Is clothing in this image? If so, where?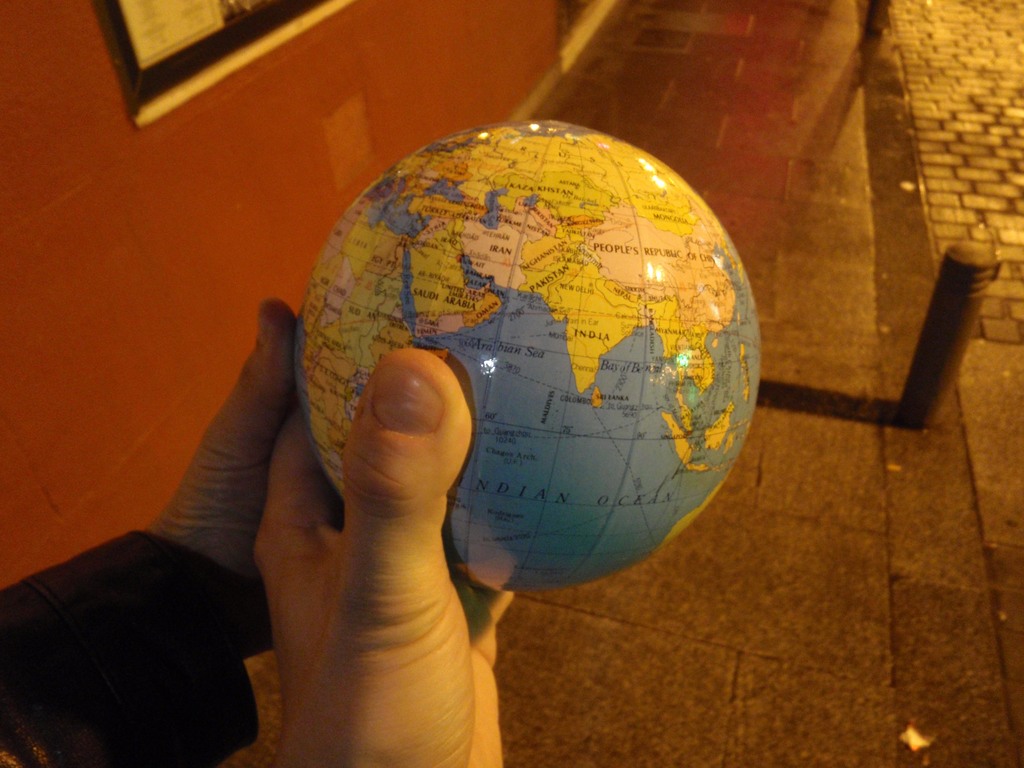
Yes, at {"left": 0, "top": 531, "right": 262, "bottom": 767}.
